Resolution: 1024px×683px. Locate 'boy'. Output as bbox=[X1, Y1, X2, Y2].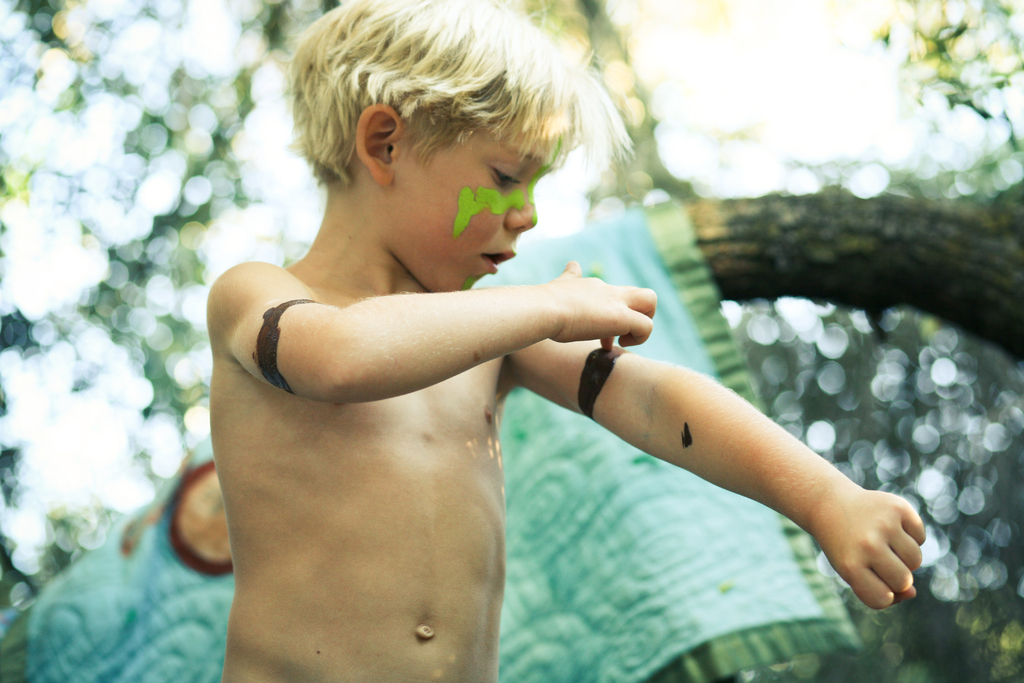
bbox=[206, 0, 930, 682].
